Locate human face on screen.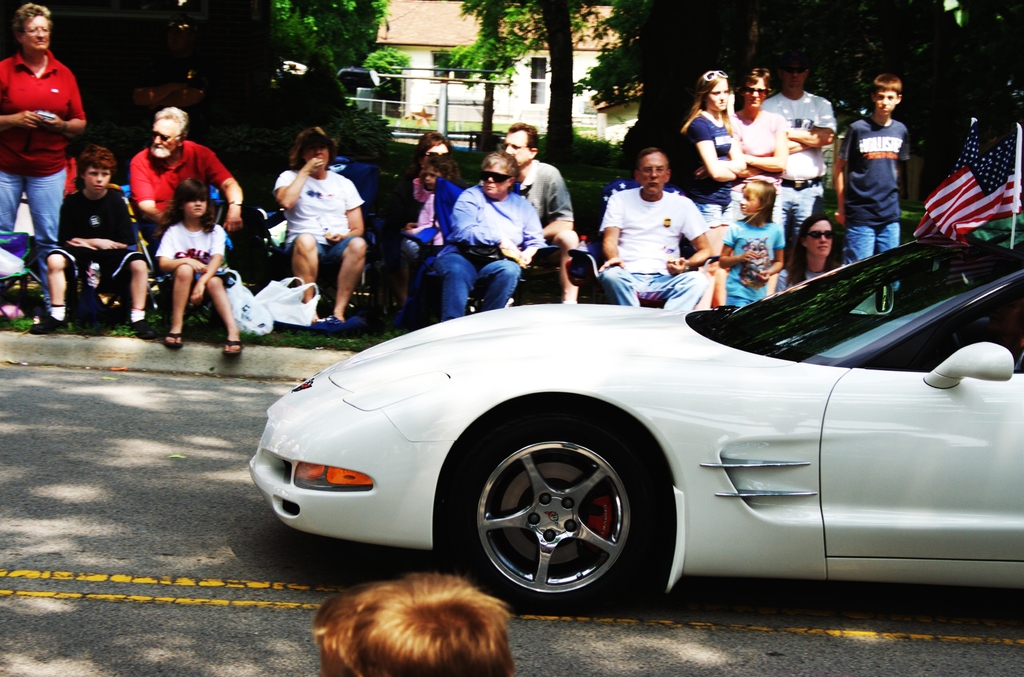
On screen at (745,76,767,103).
